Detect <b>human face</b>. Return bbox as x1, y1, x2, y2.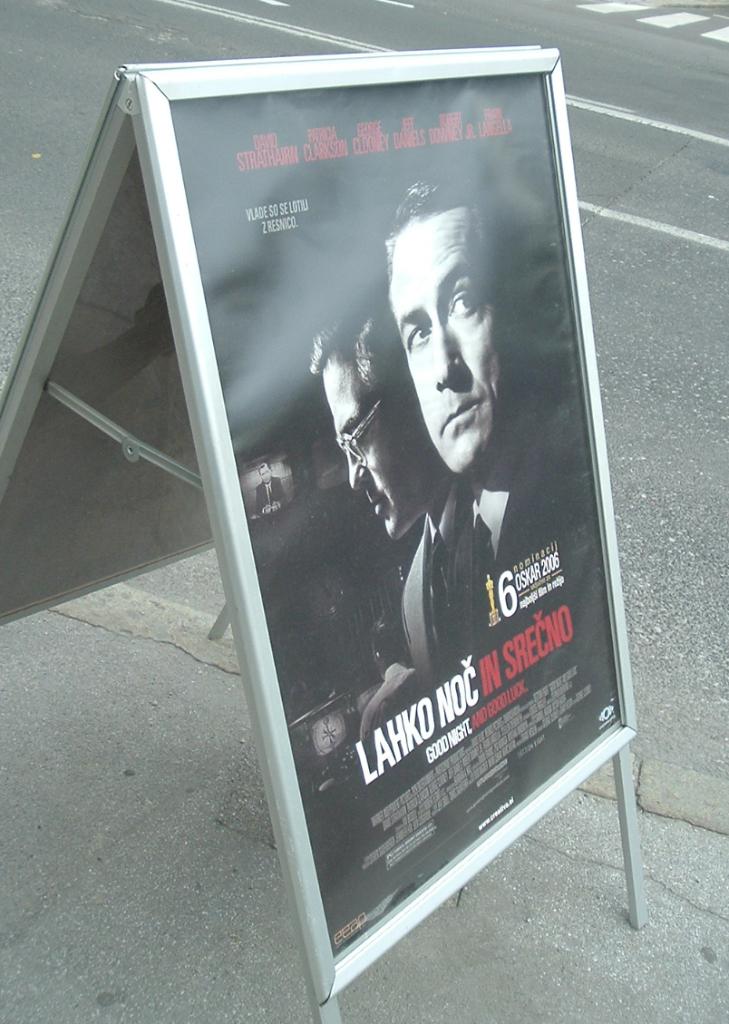
391, 201, 521, 468.
